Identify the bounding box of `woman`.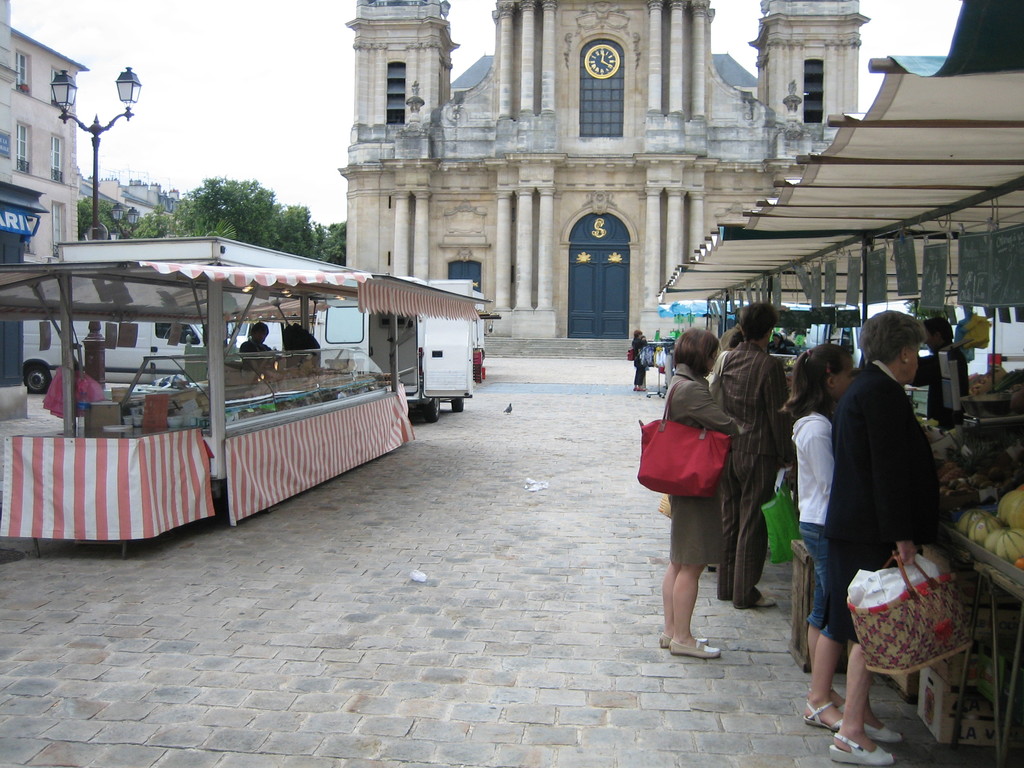
<bbox>820, 306, 957, 764</bbox>.
